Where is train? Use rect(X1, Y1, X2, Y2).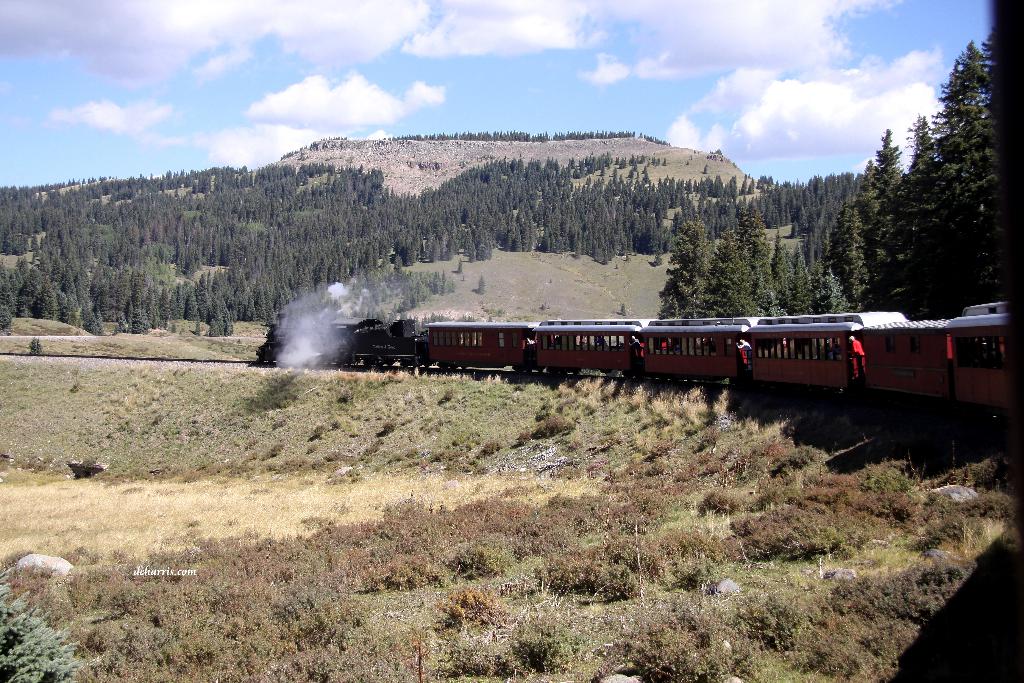
rect(267, 293, 1023, 434).
